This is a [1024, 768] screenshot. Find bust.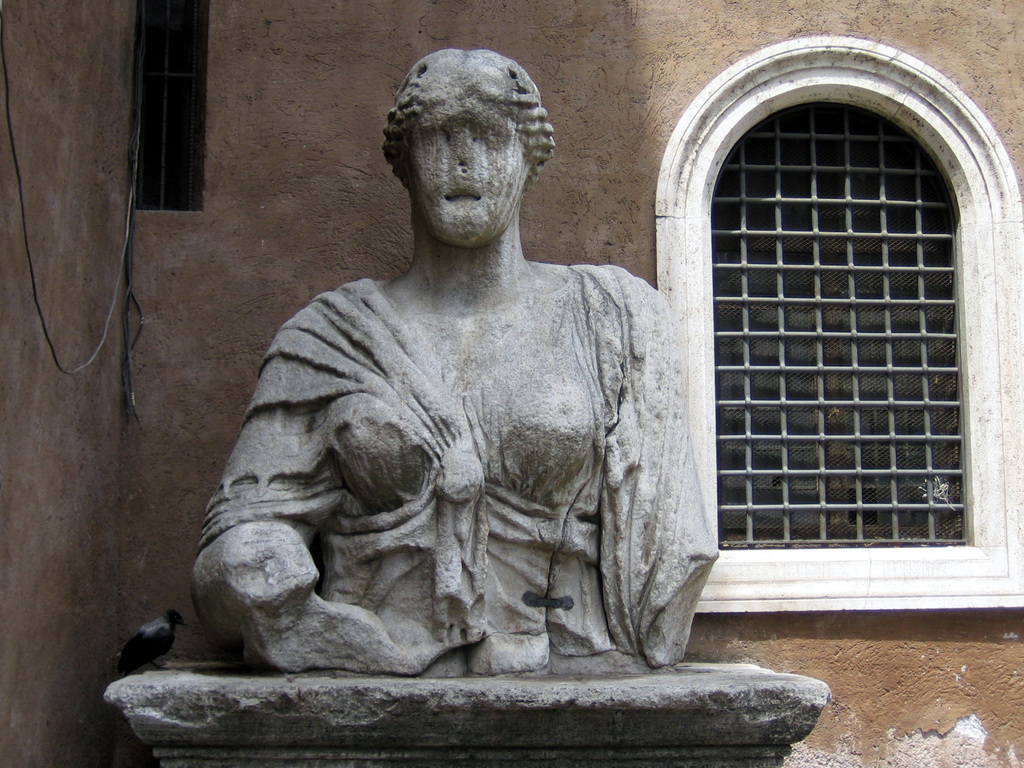
Bounding box: (191,48,720,674).
